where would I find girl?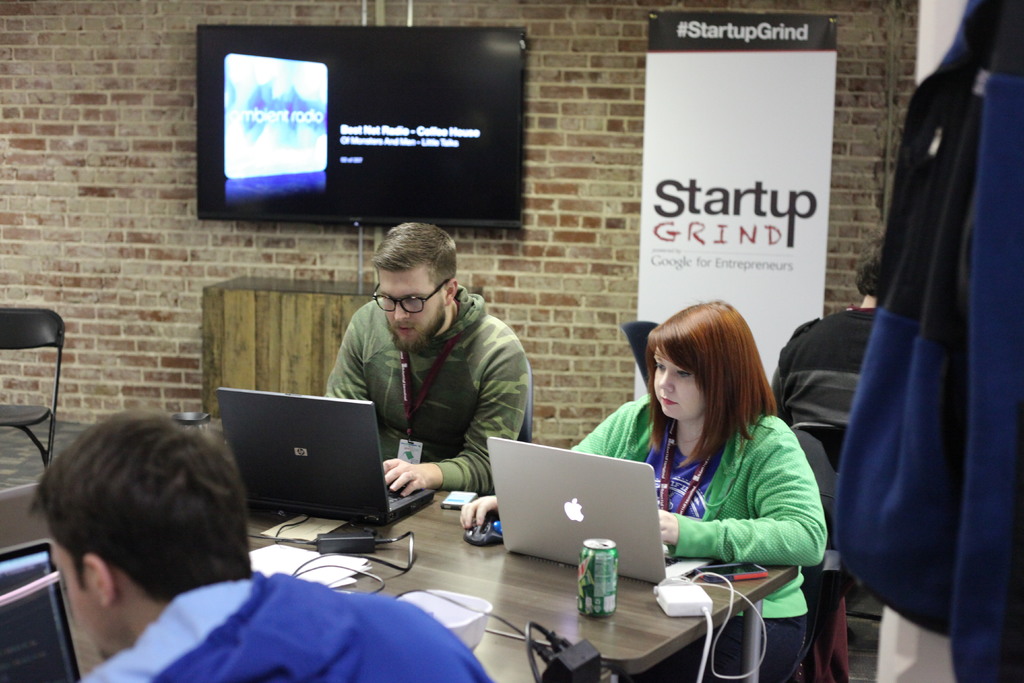
At <region>460, 302, 827, 682</region>.
